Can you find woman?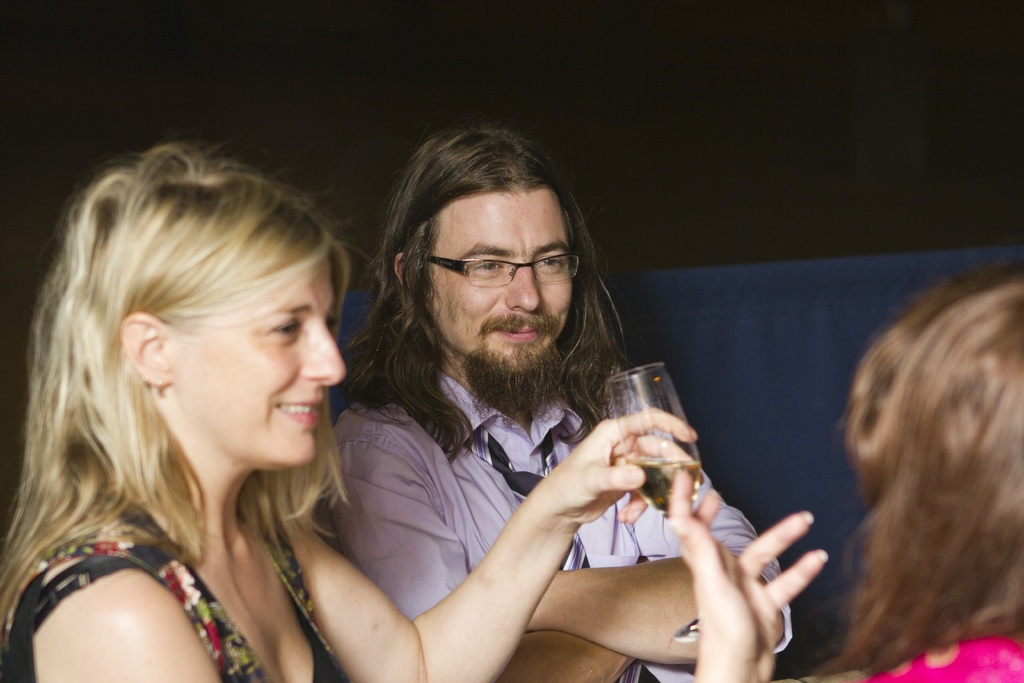
Yes, bounding box: [0,140,697,682].
